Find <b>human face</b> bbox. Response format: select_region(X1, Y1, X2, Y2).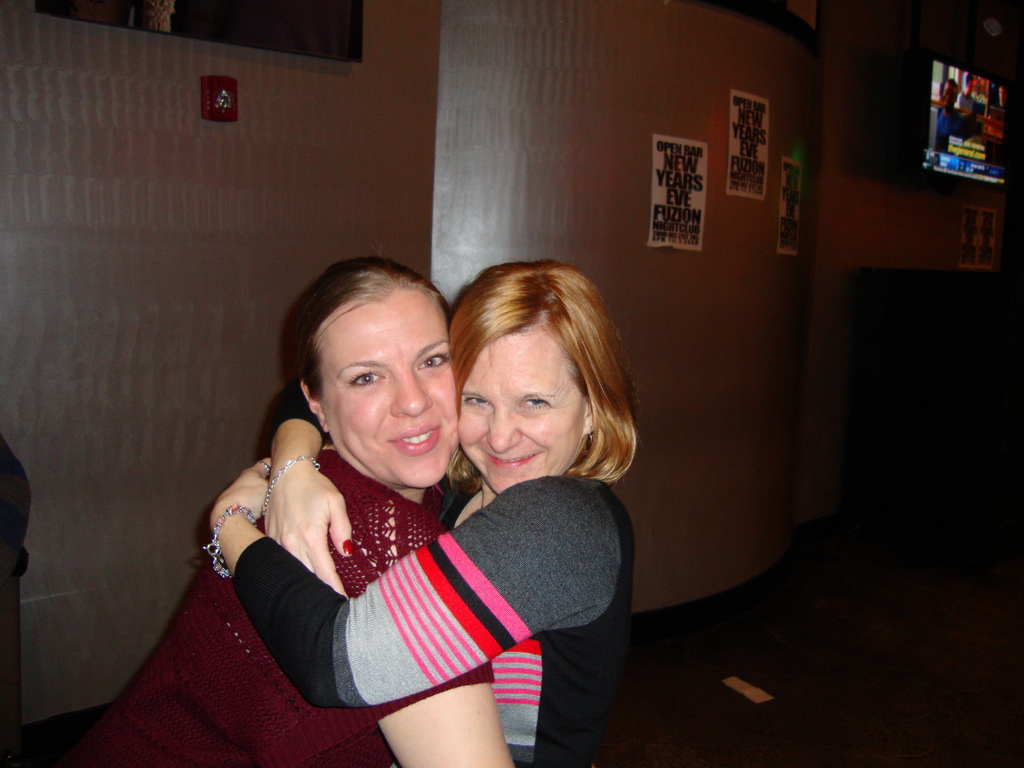
select_region(318, 308, 464, 488).
